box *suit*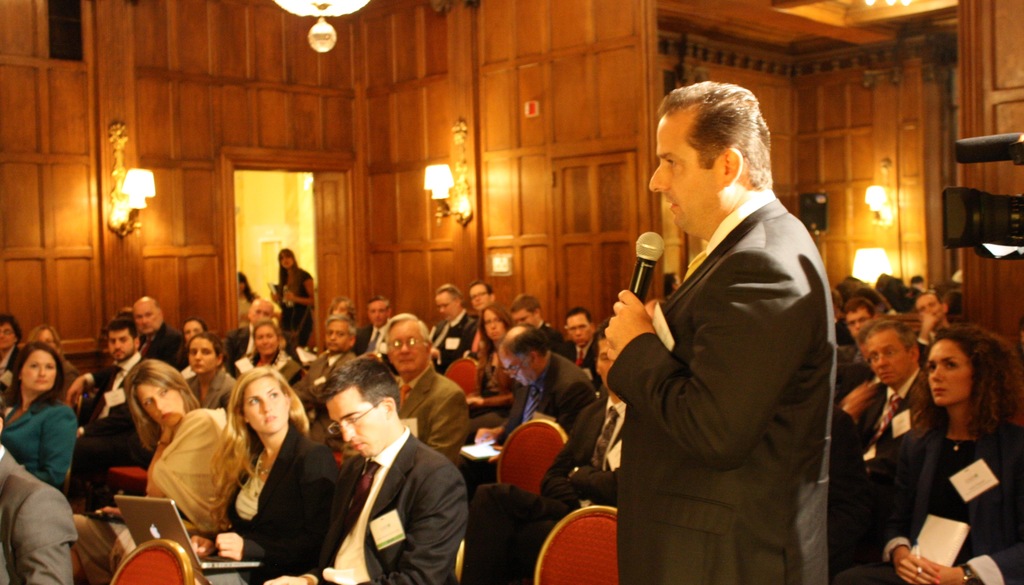
select_region(837, 373, 932, 486)
